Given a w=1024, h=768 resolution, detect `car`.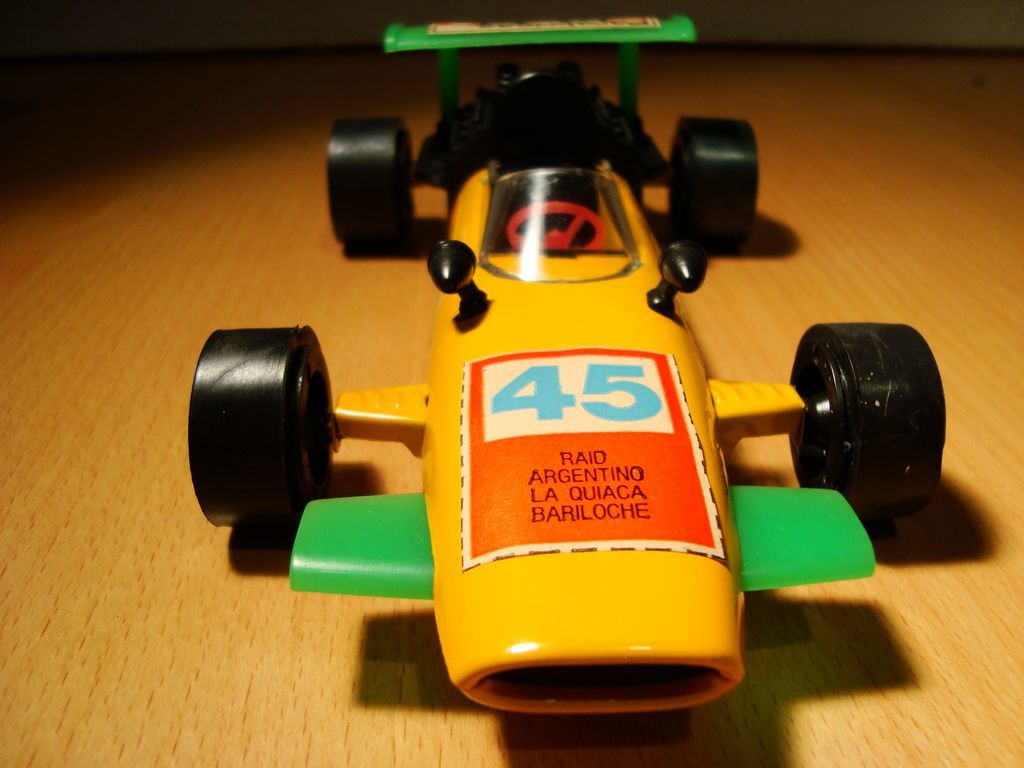
rect(180, 15, 952, 717).
